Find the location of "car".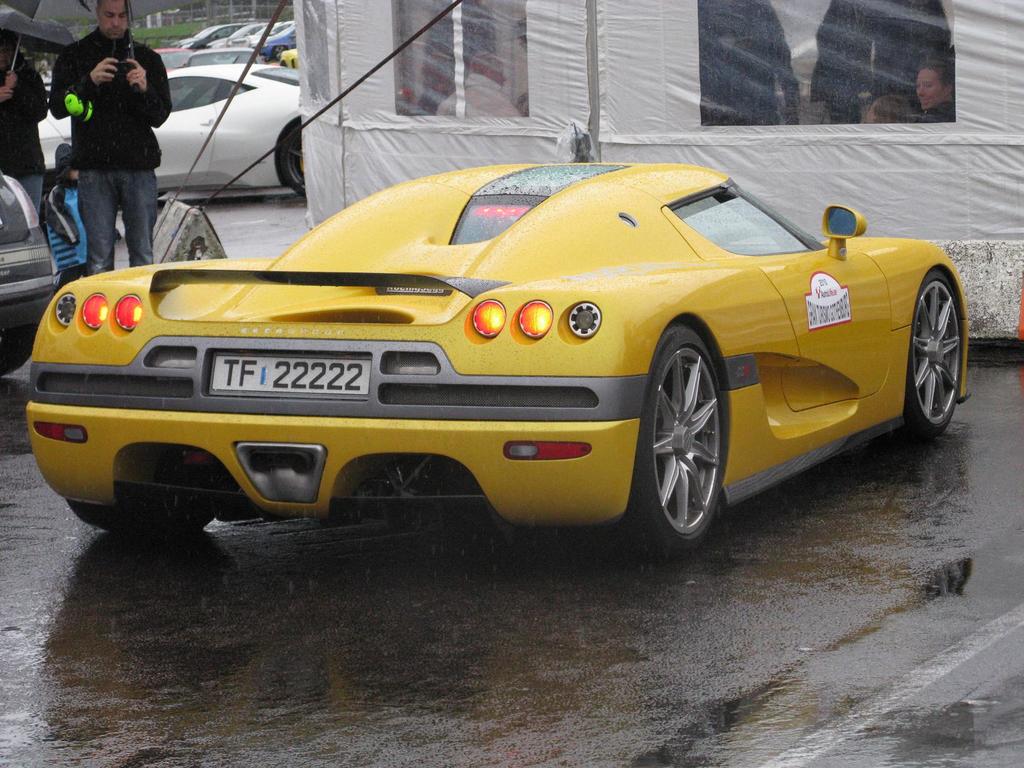
Location: bbox(27, 162, 969, 556).
